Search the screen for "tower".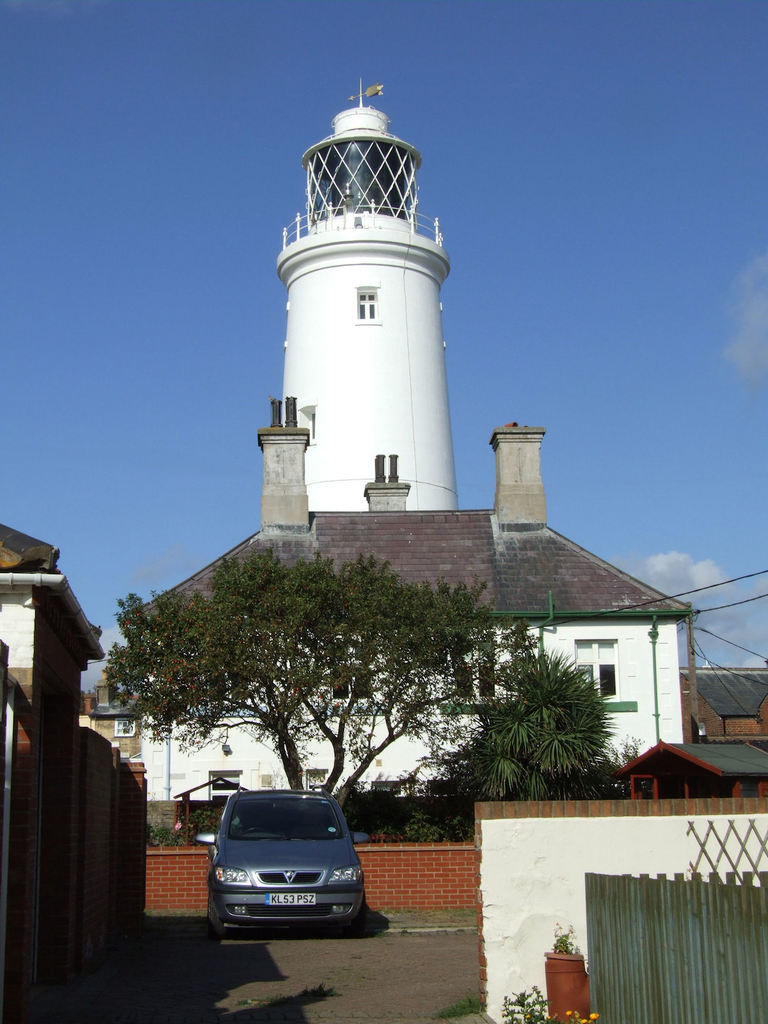
Found at [x1=248, y1=77, x2=494, y2=588].
